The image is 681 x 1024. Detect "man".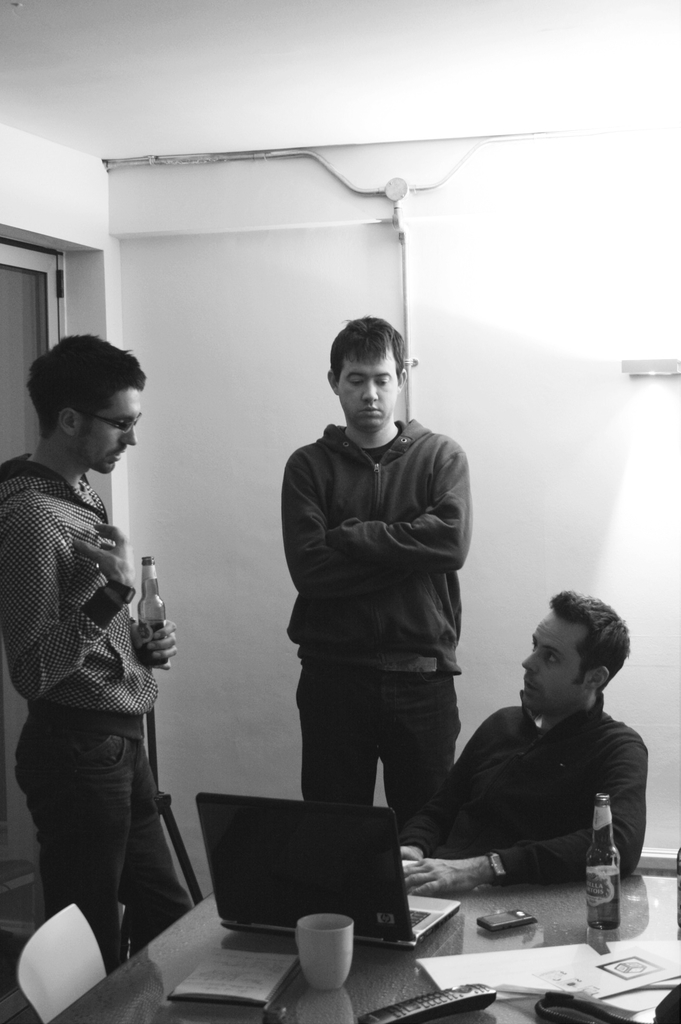
Detection: select_region(0, 332, 196, 975).
